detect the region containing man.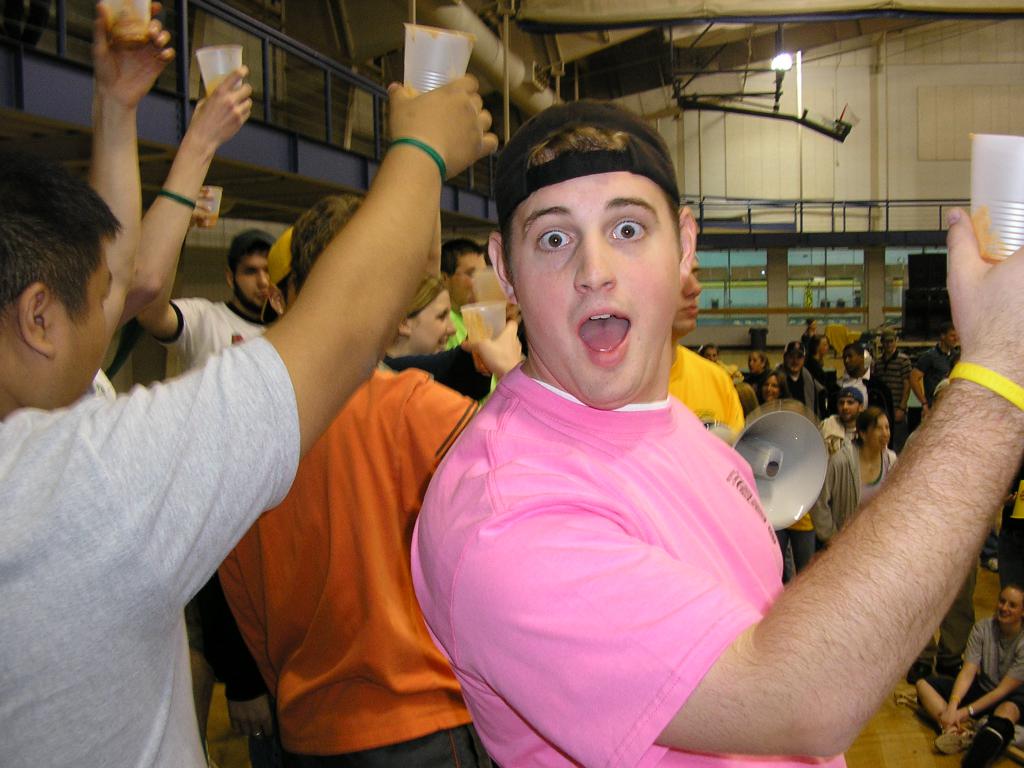
[0,78,497,767].
